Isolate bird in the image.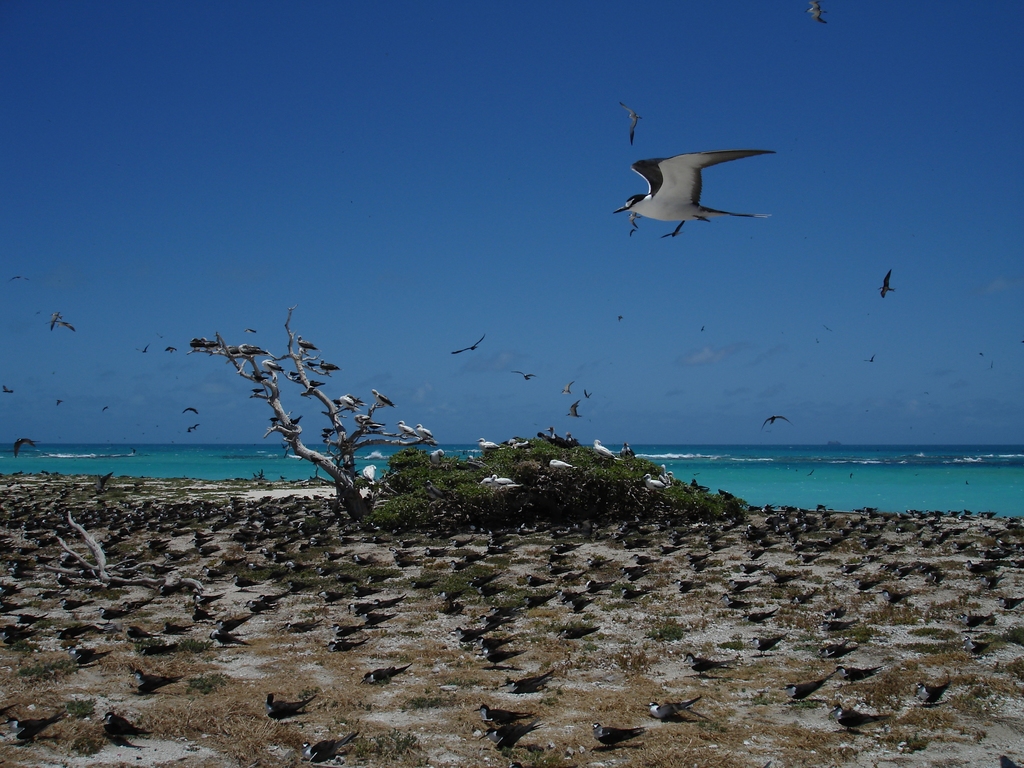
Isolated region: region(193, 529, 210, 538).
